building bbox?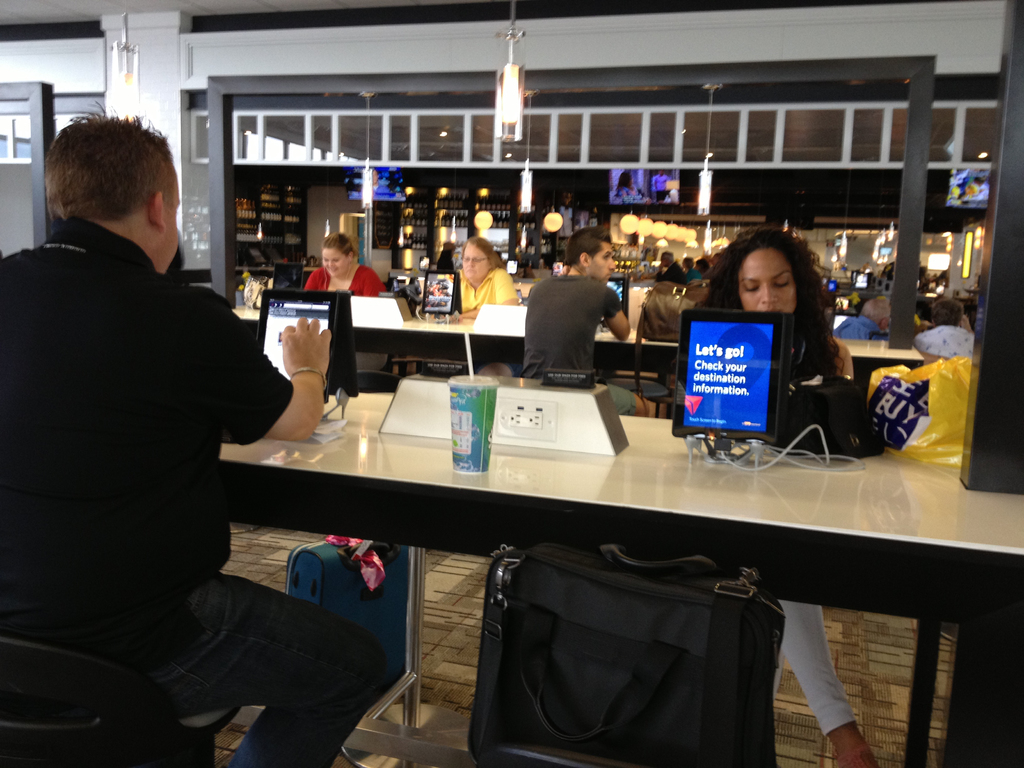
region(0, 0, 1023, 767)
